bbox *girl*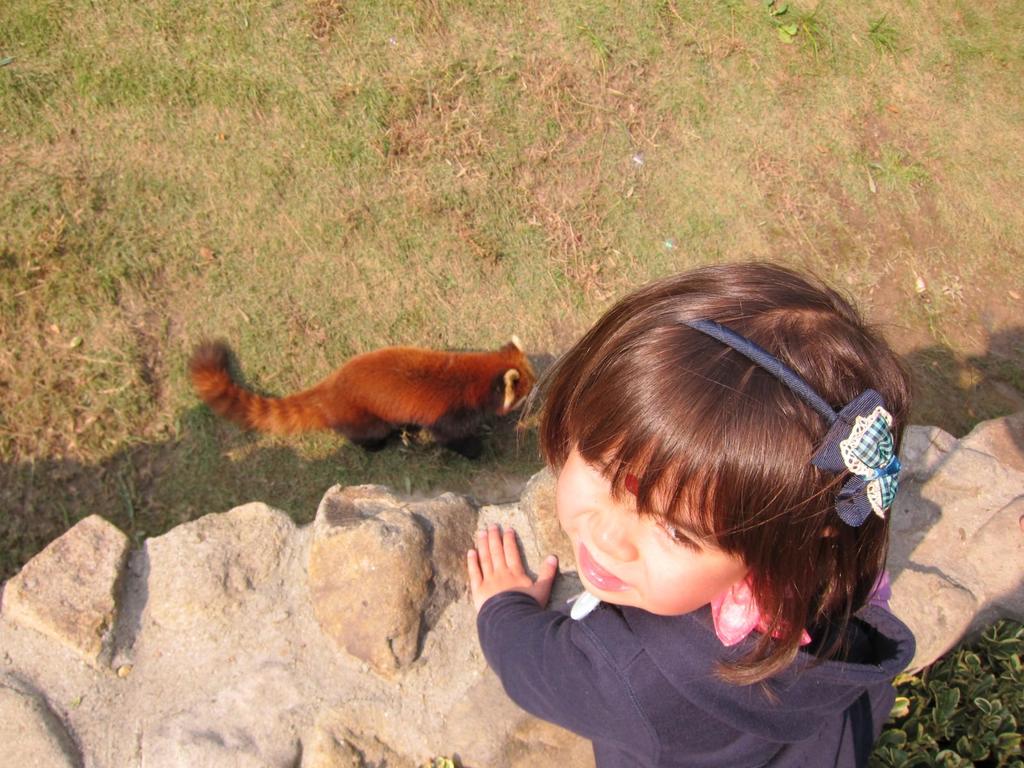
Rect(467, 249, 916, 767)
